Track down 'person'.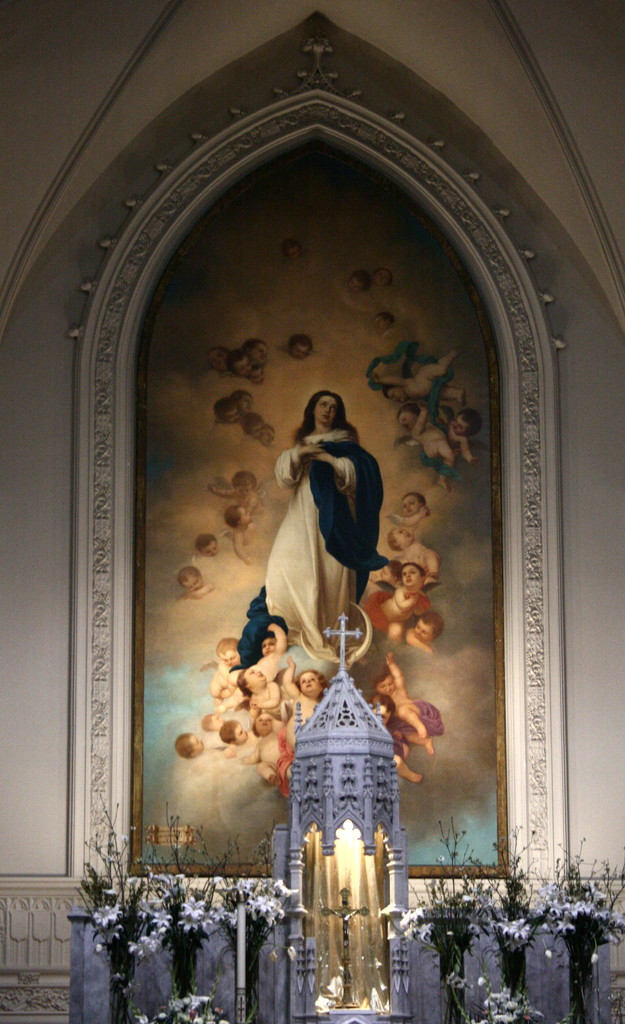
Tracked to locate(350, 271, 373, 300).
